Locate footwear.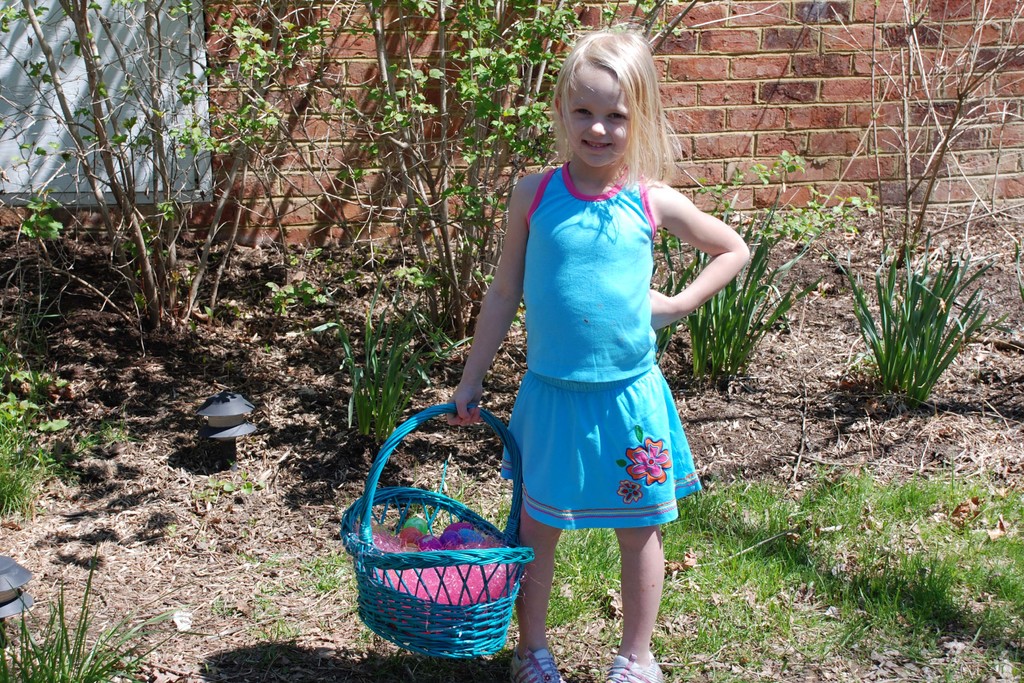
Bounding box: [x1=508, y1=638, x2=566, y2=682].
